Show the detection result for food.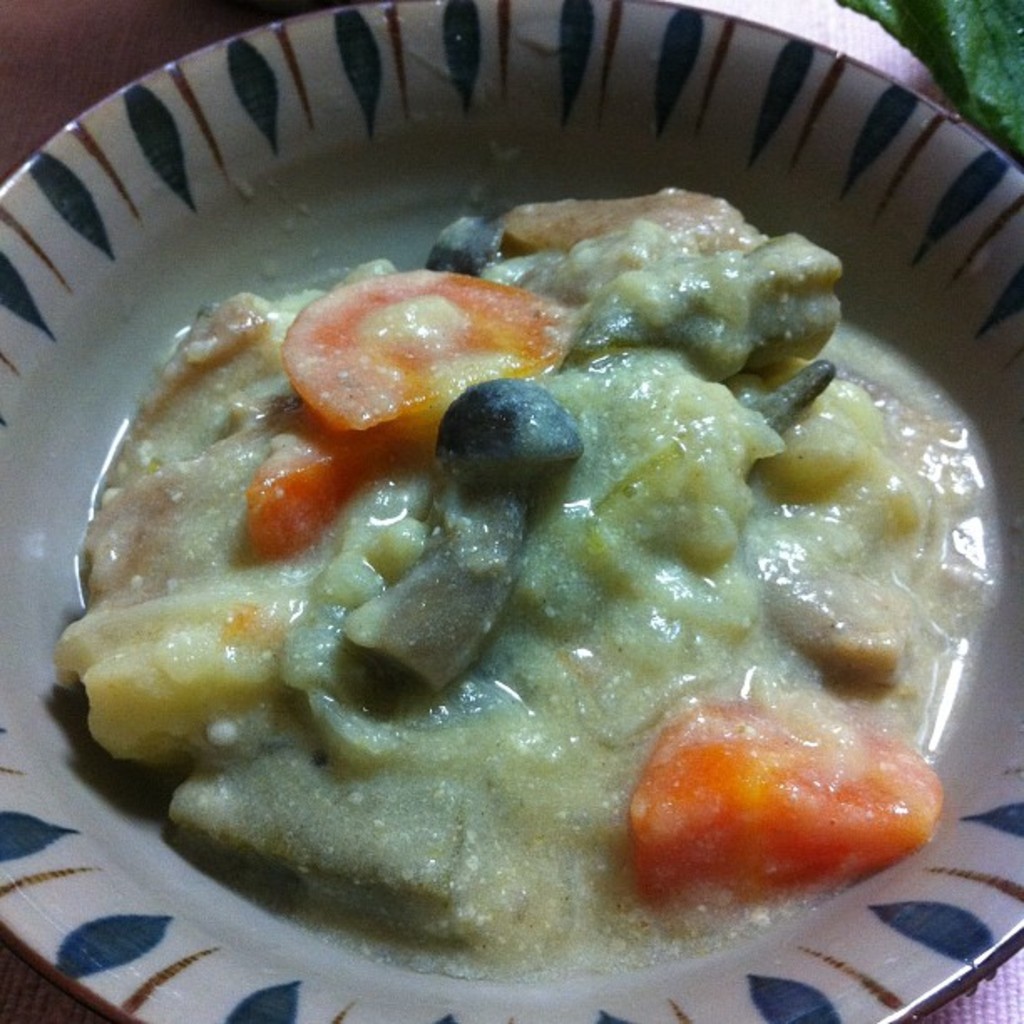
{"left": 0, "top": 94, "right": 1014, "bottom": 999}.
